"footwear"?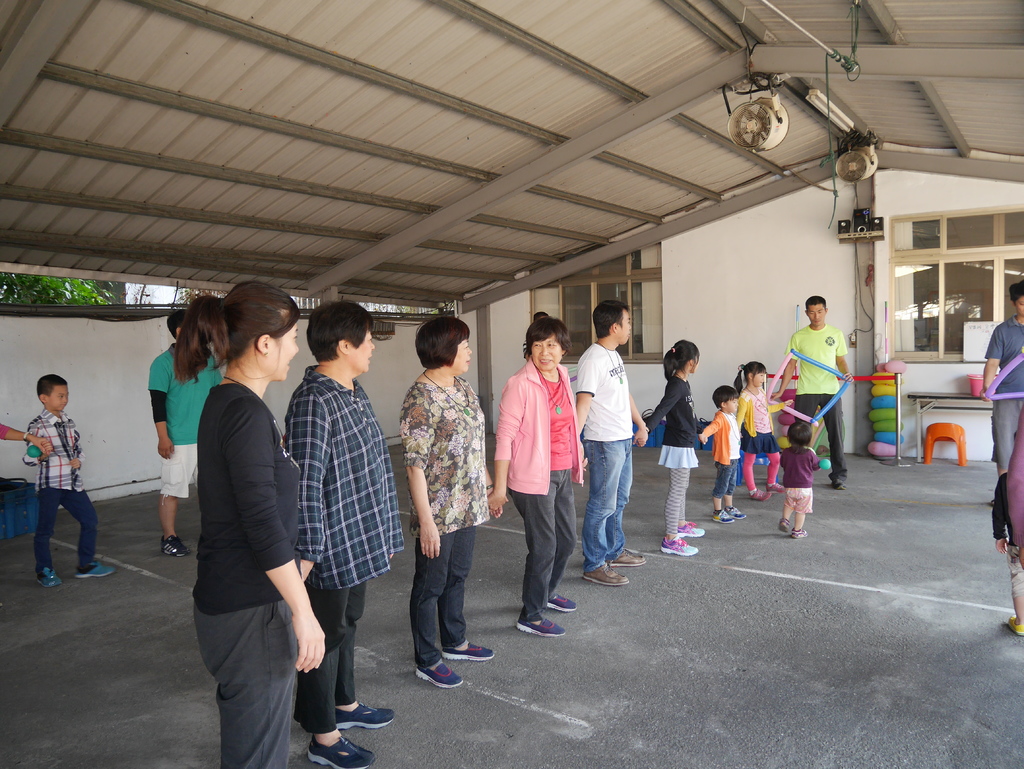
<bbox>332, 697, 394, 730</bbox>
